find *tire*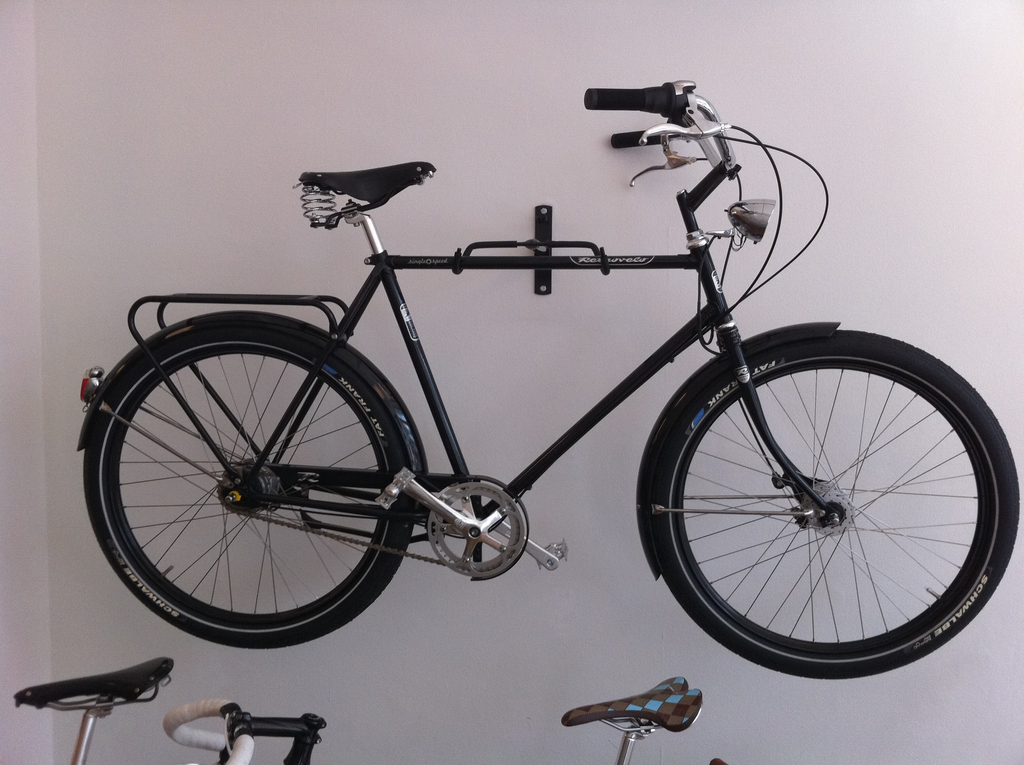
rect(84, 339, 409, 646)
